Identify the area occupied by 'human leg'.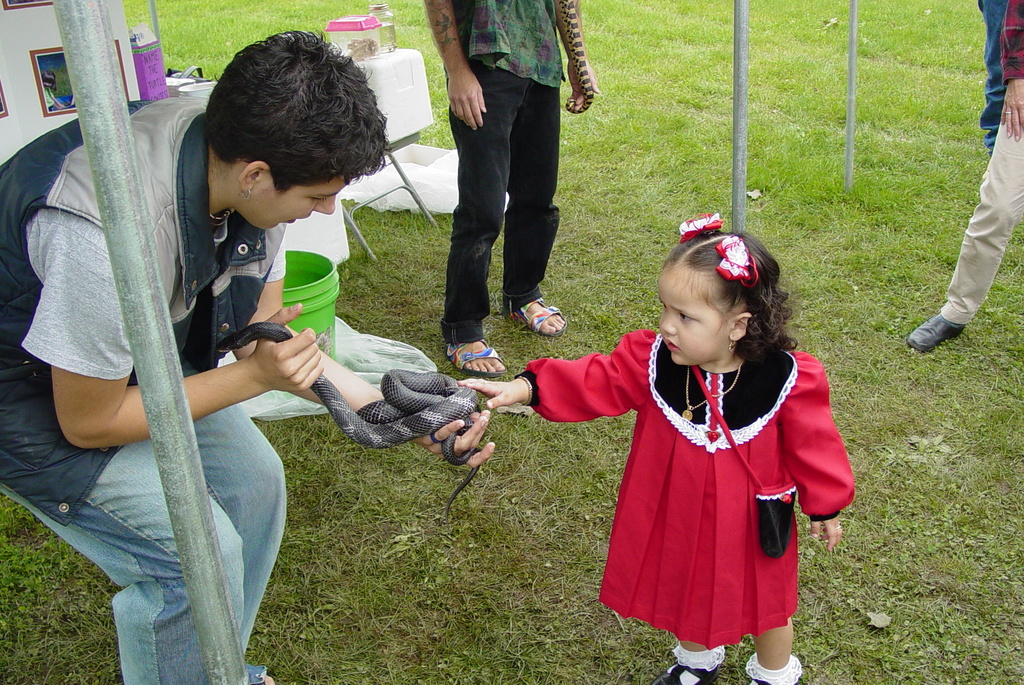
Area: (743,622,804,684).
